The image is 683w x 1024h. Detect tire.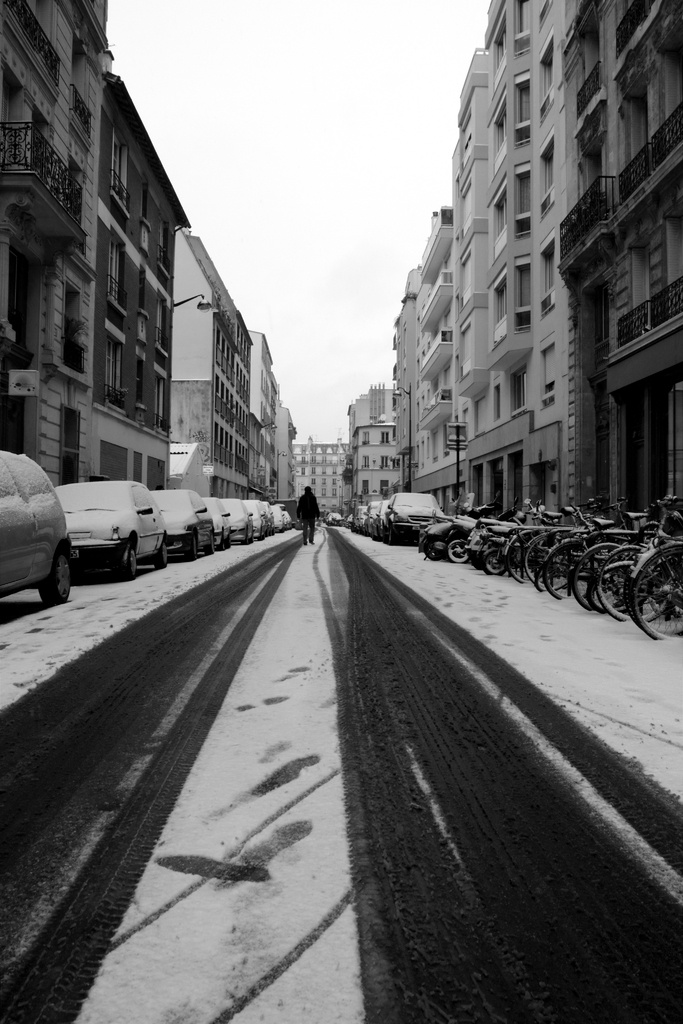
Detection: {"x1": 448, "y1": 540, "x2": 470, "y2": 564}.
